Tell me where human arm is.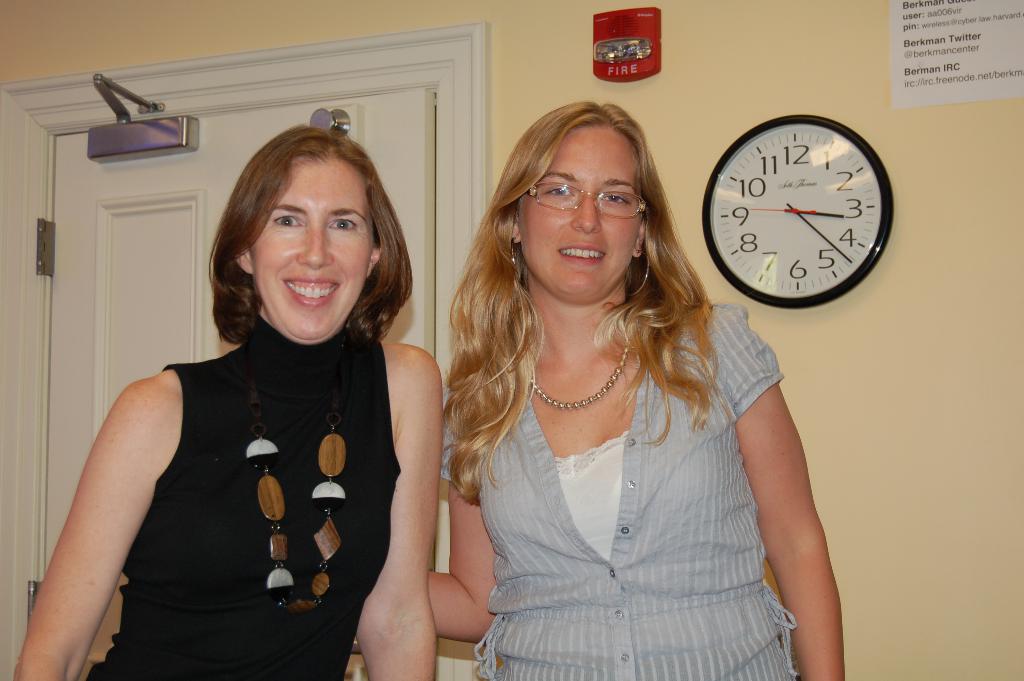
human arm is at [708, 303, 846, 678].
